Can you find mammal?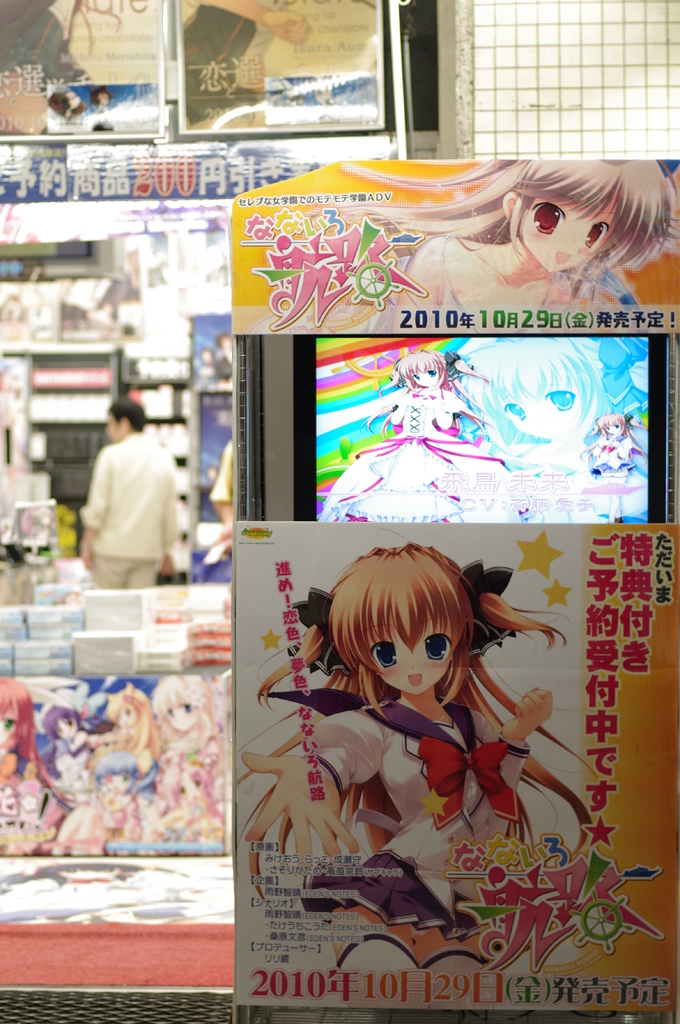
Yes, bounding box: {"x1": 148, "y1": 673, "x2": 216, "y2": 790}.
